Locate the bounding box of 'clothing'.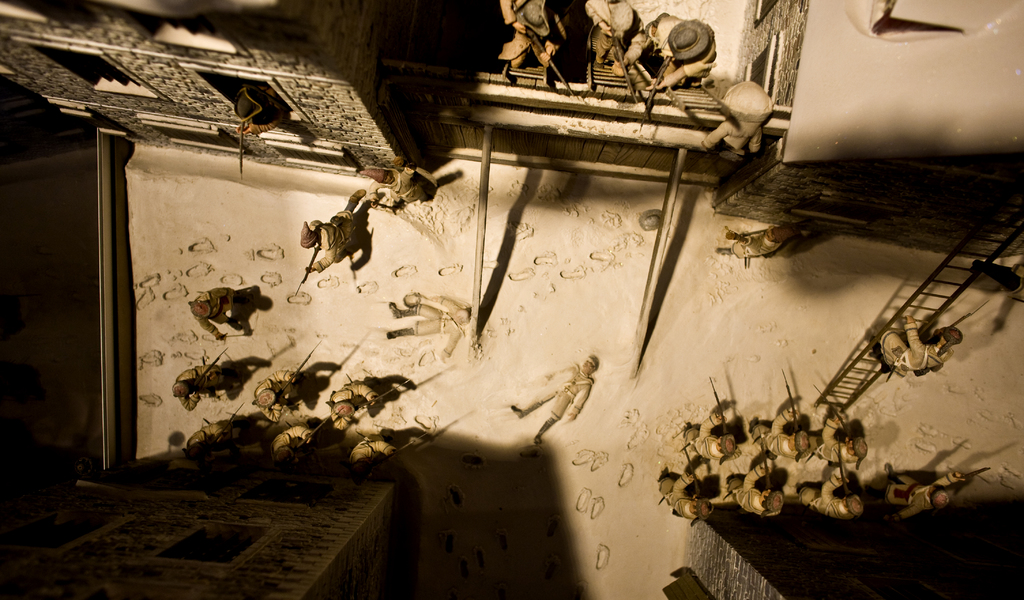
Bounding box: 640,5,724,76.
